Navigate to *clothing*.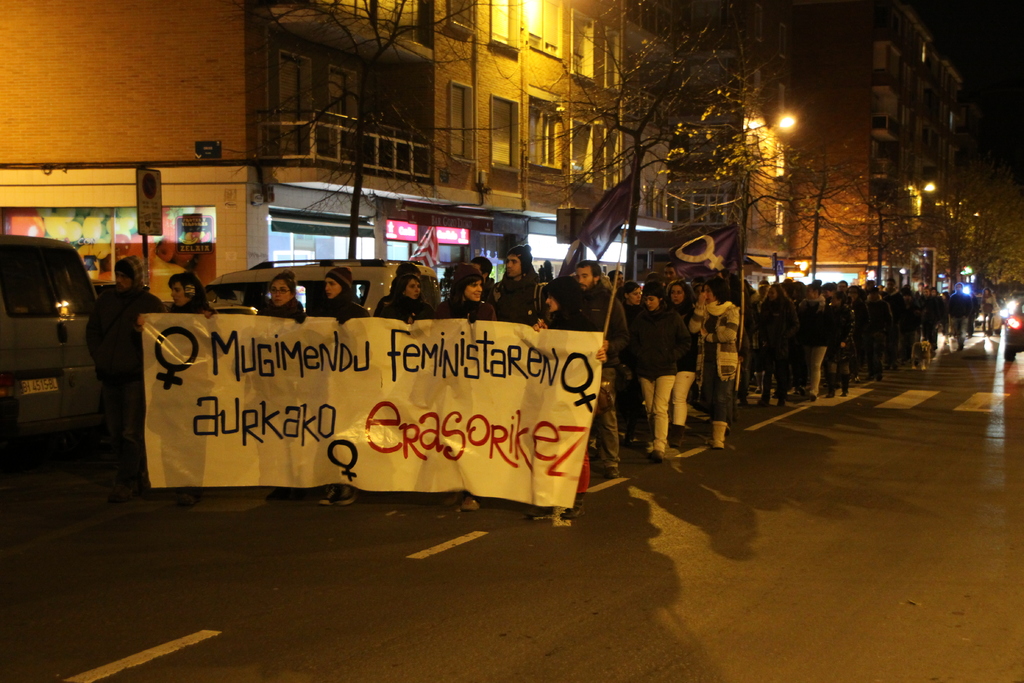
Navigation target: {"left": 261, "top": 300, "right": 301, "bottom": 317}.
